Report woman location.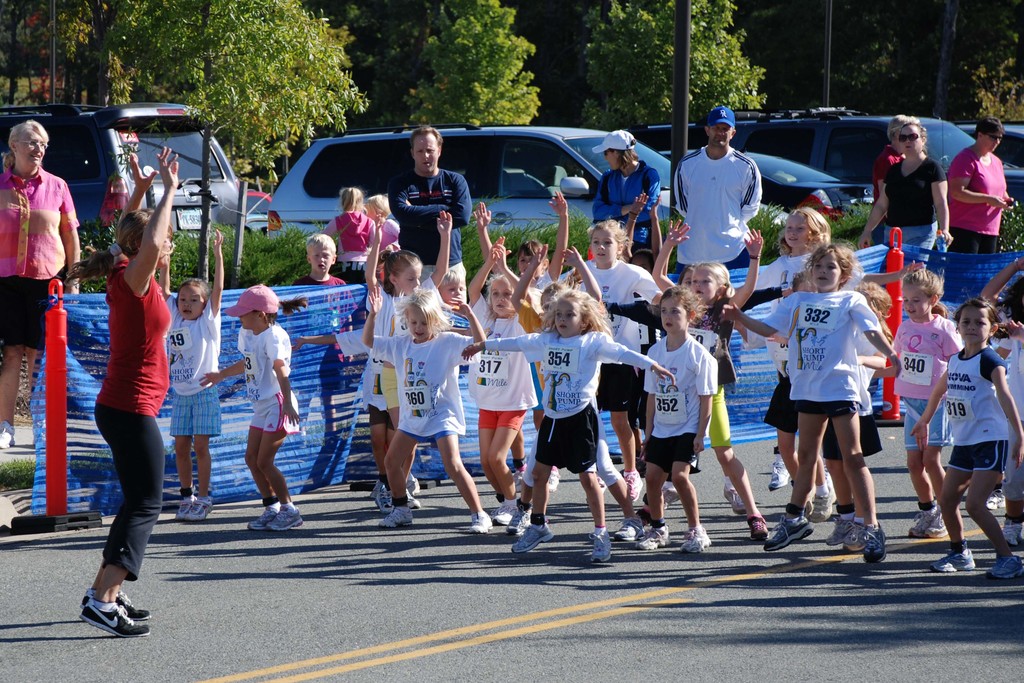
Report: l=84, t=142, r=173, b=625.
